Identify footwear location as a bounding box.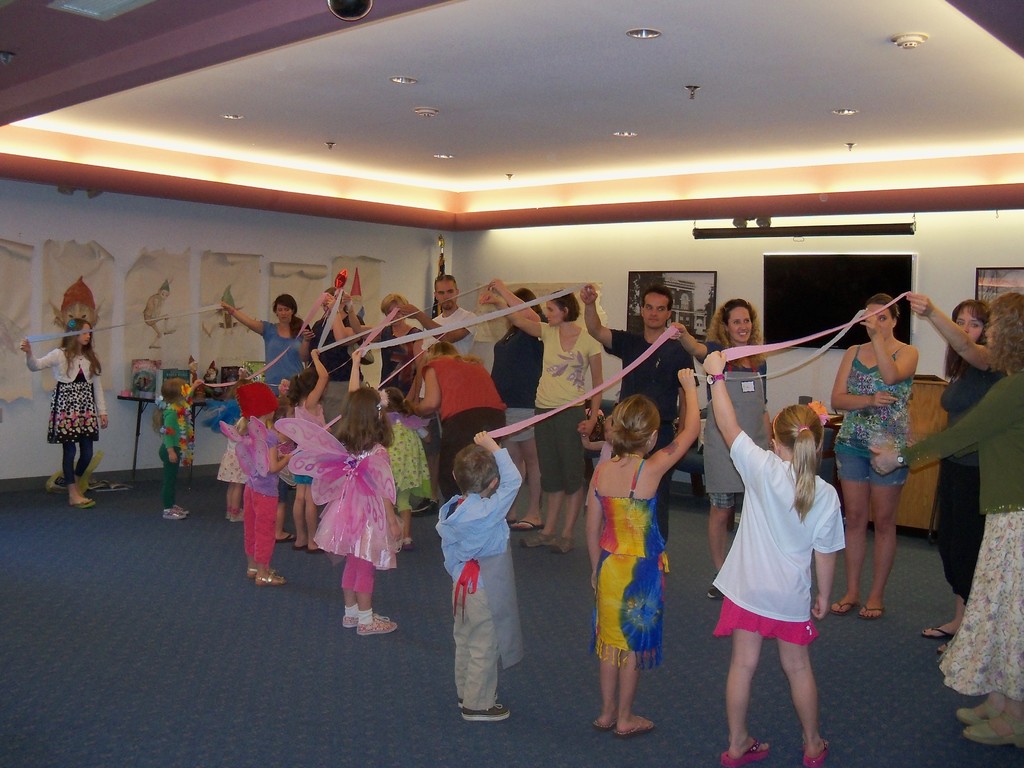
box(520, 532, 549, 550).
